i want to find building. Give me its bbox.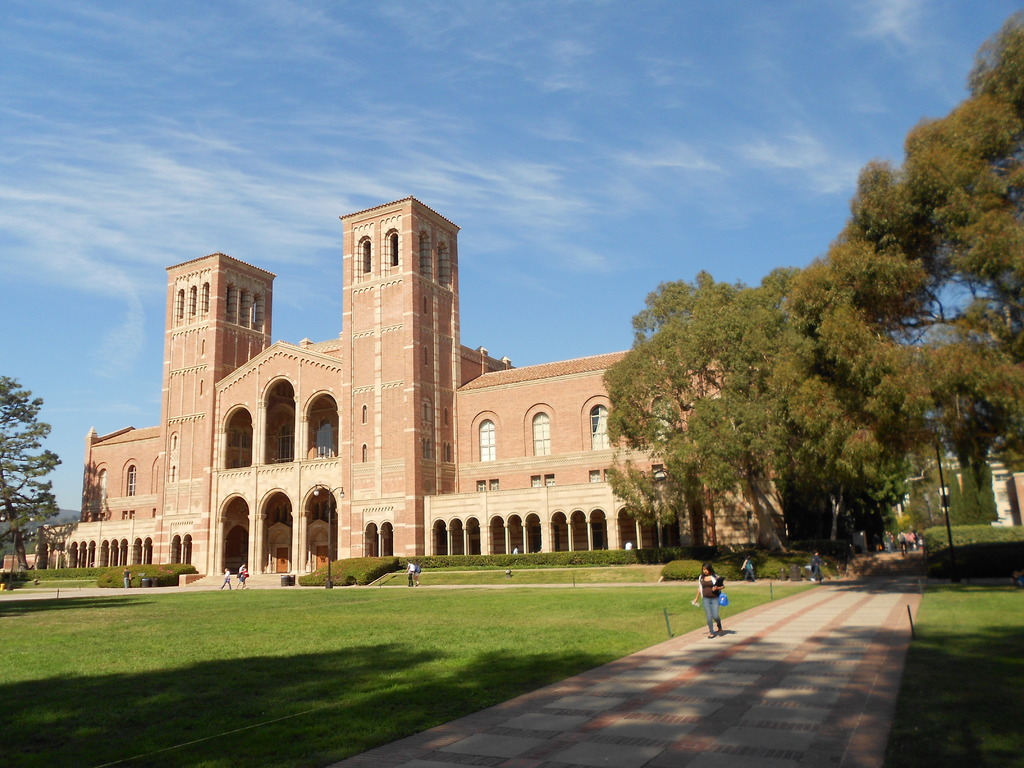
x1=0 y1=195 x2=787 y2=582.
